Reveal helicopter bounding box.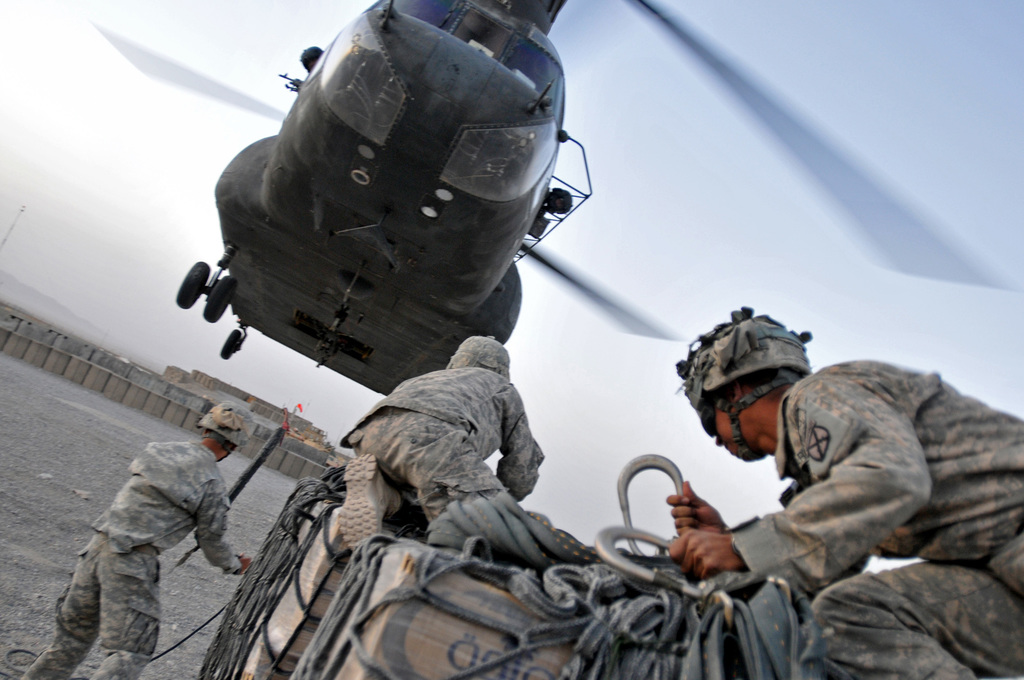
Revealed: bbox=(86, 0, 1015, 398).
